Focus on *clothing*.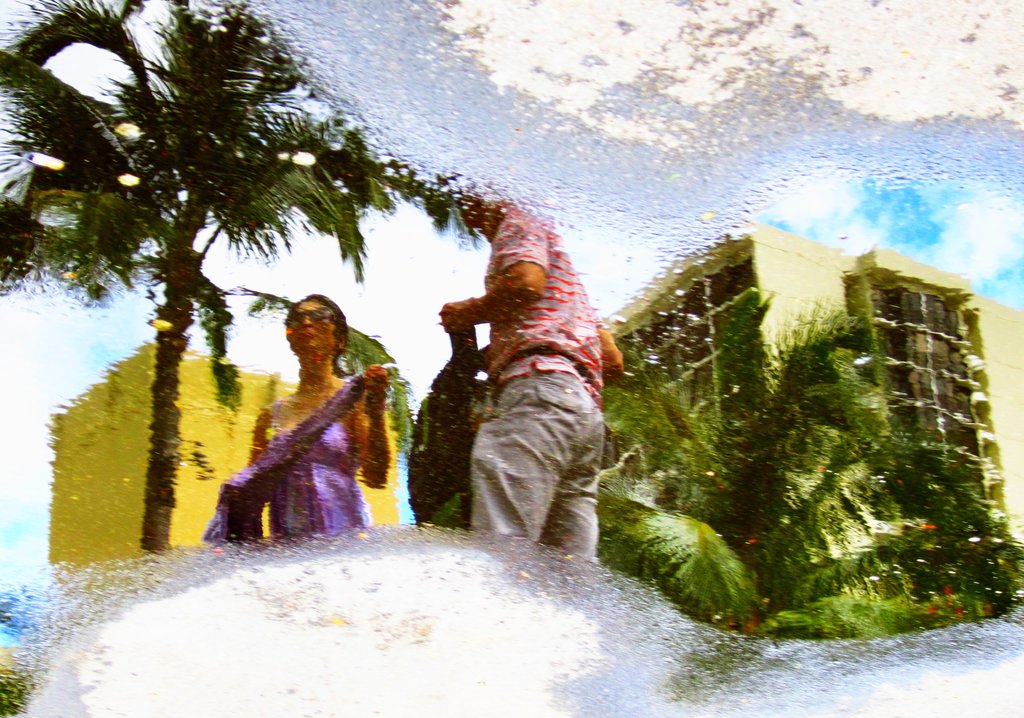
Focused at region(196, 370, 378, 543).
